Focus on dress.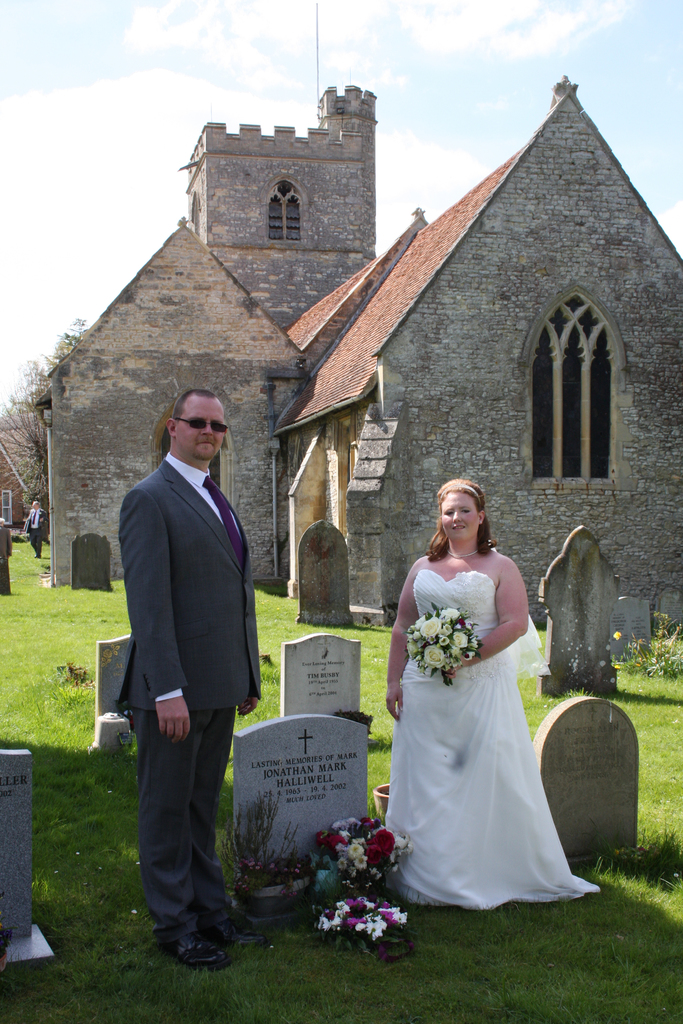
Focused at bbox=[383, 568, 600, 914].
